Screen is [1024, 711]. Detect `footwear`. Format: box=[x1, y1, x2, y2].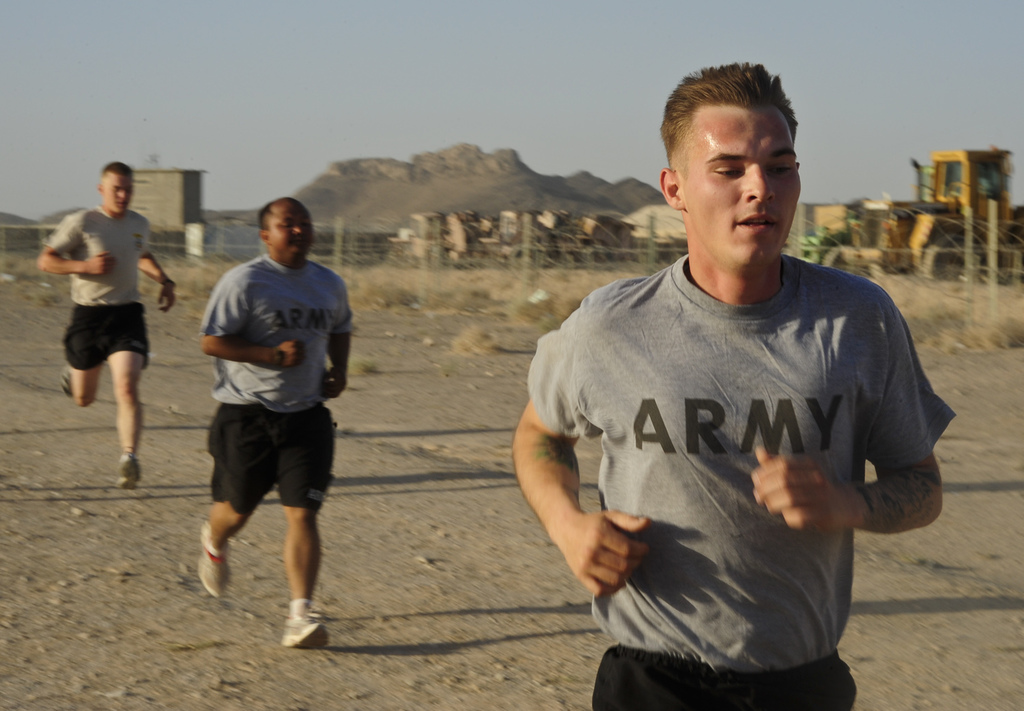
box=[195, 523, 236, 600].
